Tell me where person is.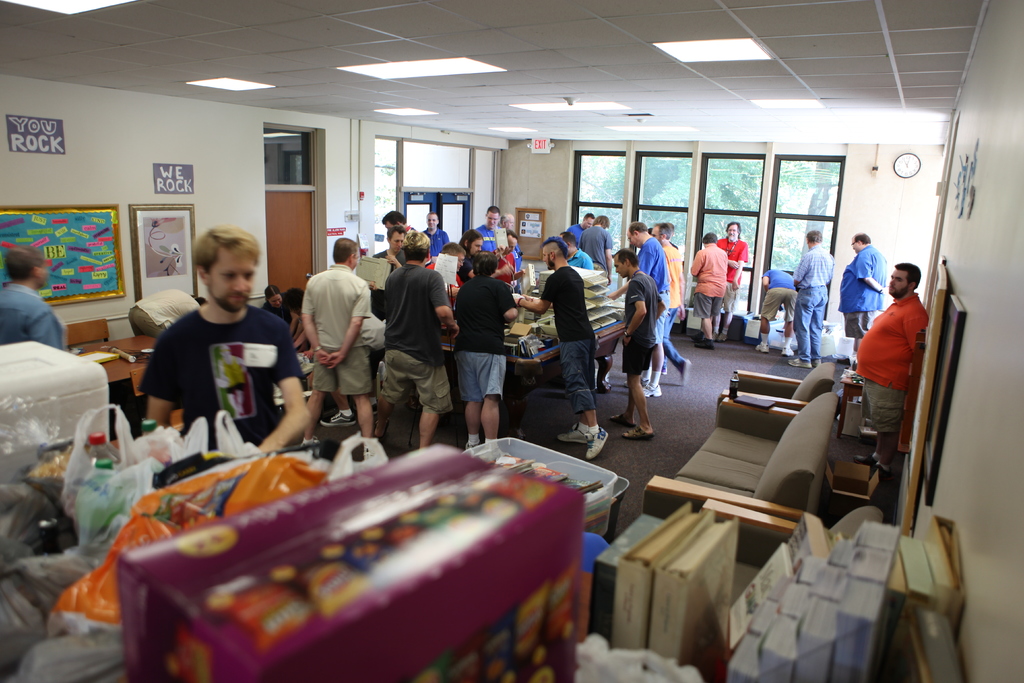
person is at detection(264, 284, 296, 325).
